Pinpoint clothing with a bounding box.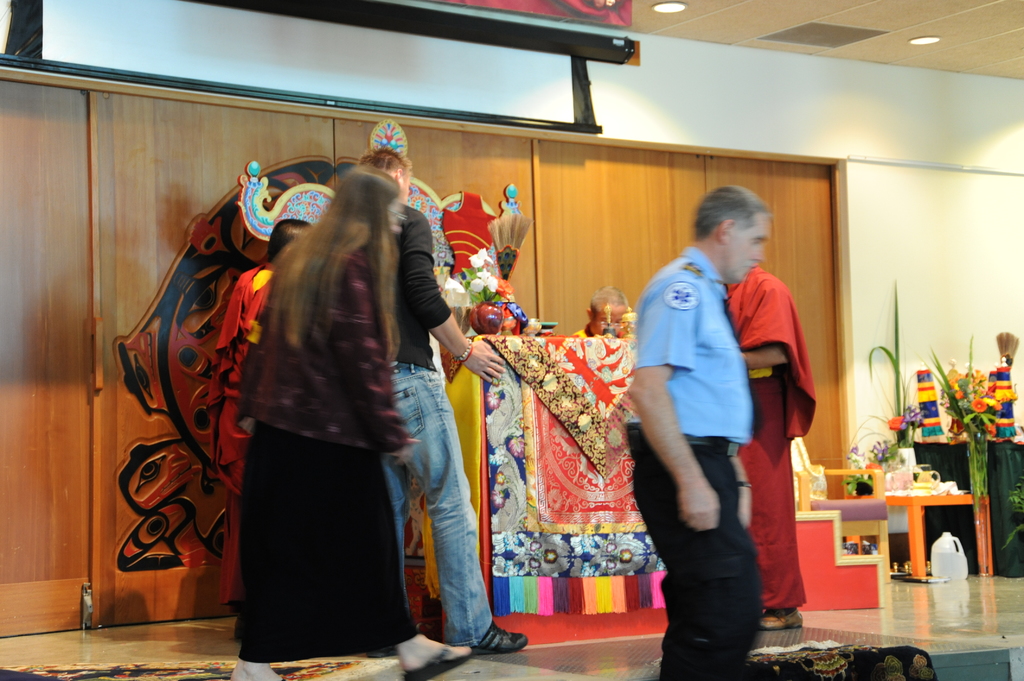
select_region(218, 259, 288, 502).
